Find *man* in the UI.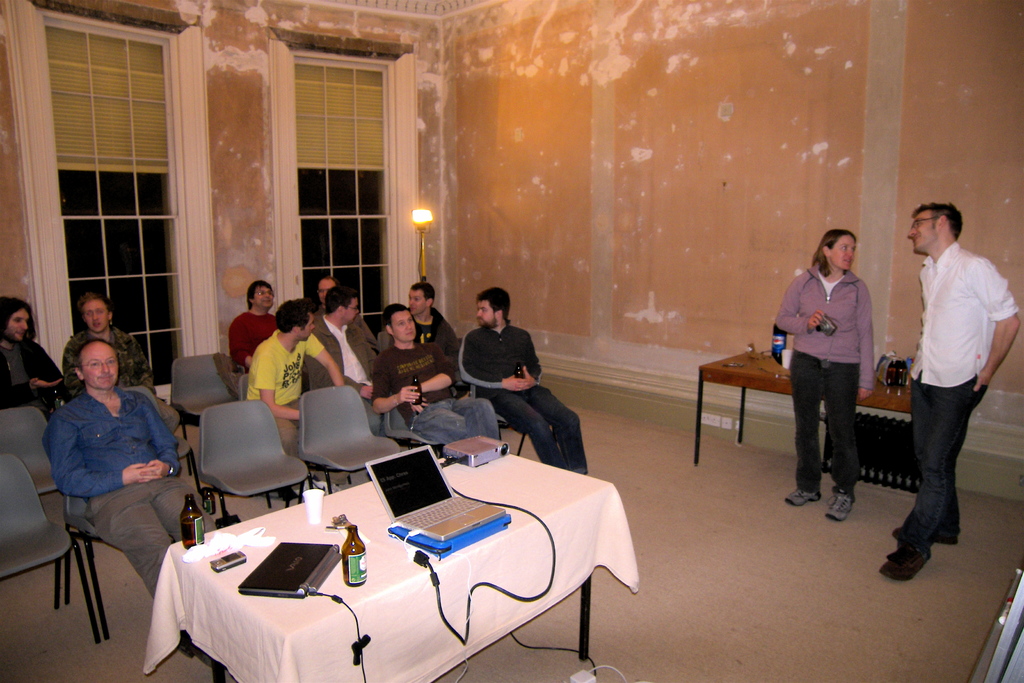
UI element at 404 282 466 403.
